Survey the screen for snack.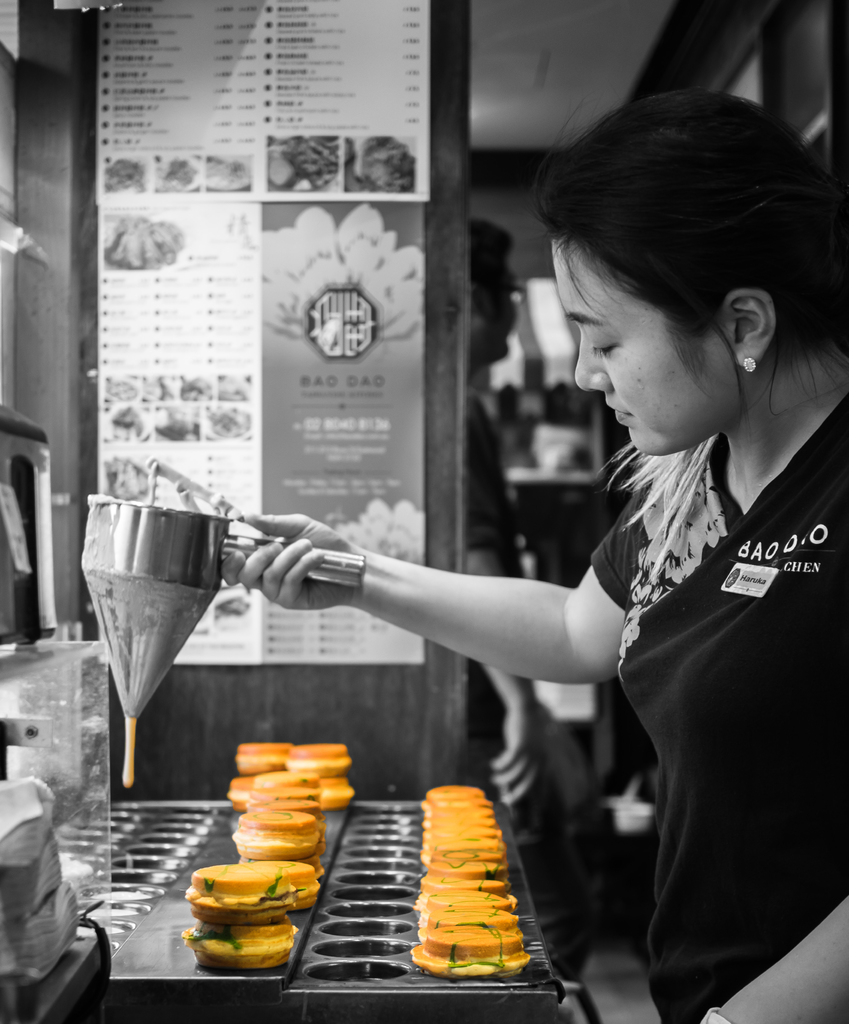
Survey found: {"left": 315, "top": 773, "right": 357, "bottom": 812}.
